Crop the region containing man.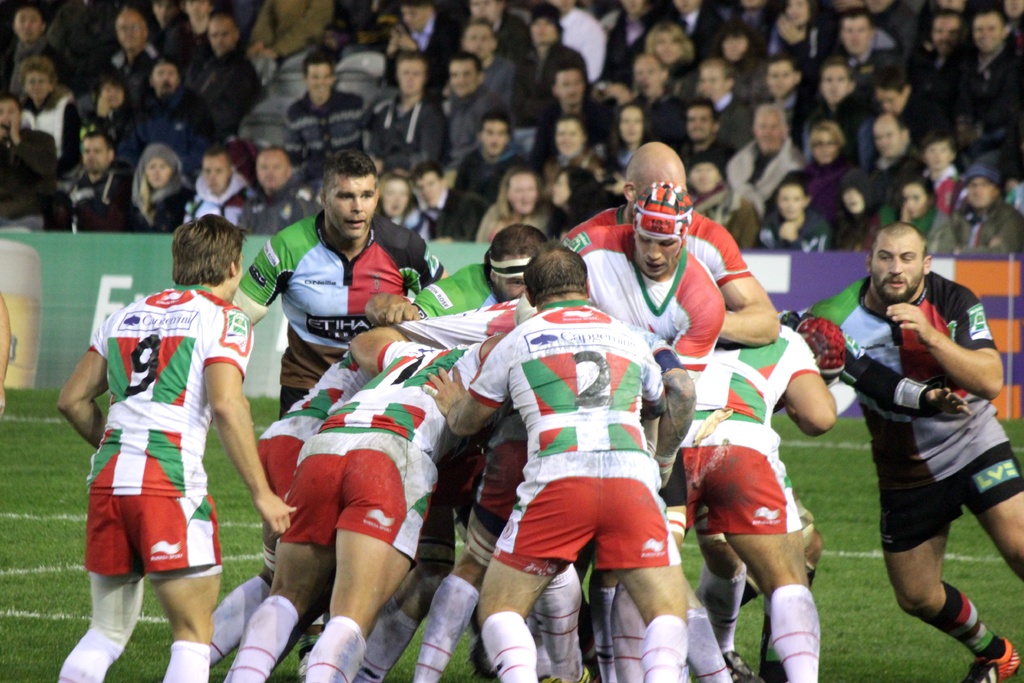
Crop region: <box>411,159,490,242</box>.
